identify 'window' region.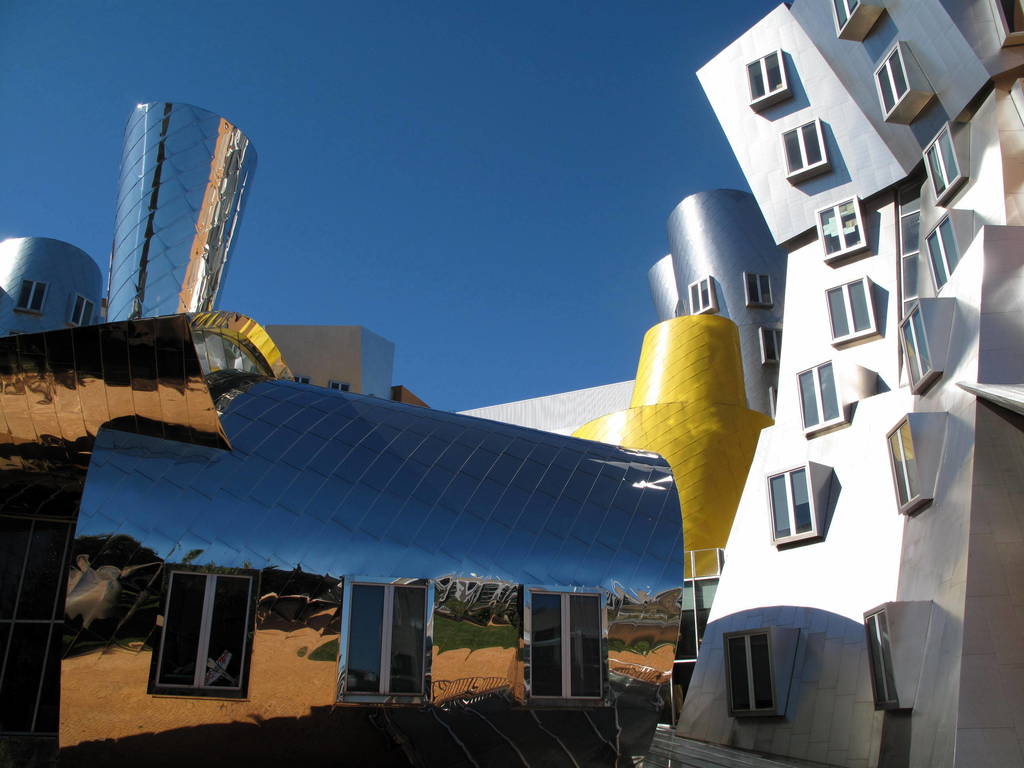
Region: 671:580:716:669.
